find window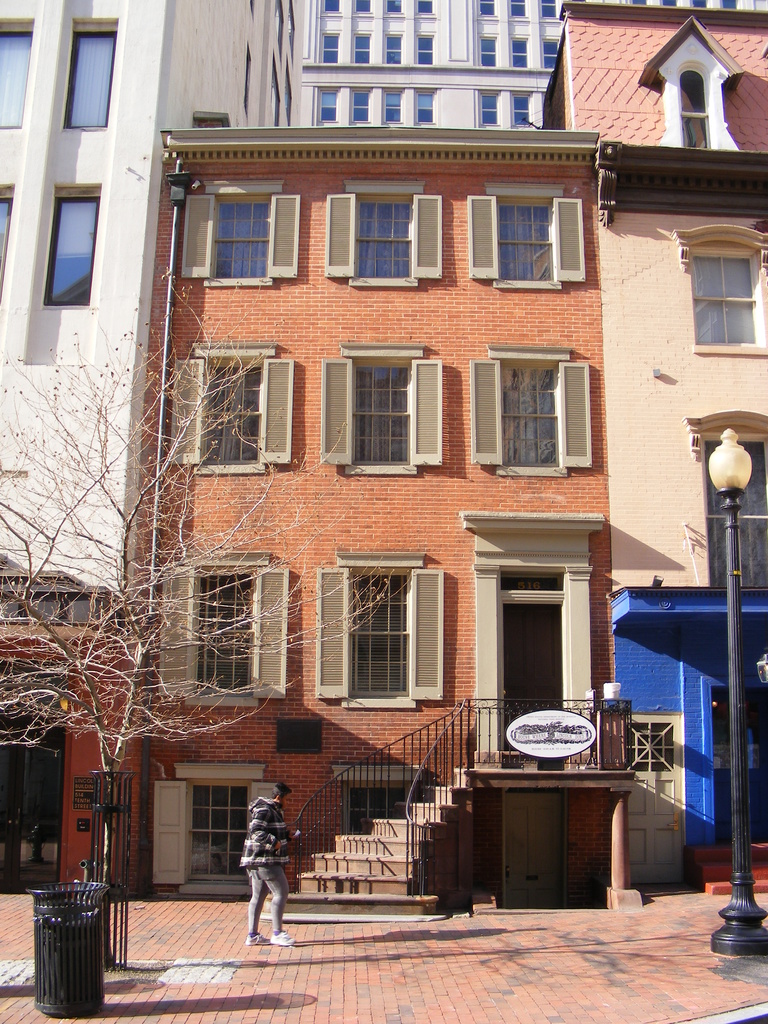
bbox=(538, 0, 556, 16)
